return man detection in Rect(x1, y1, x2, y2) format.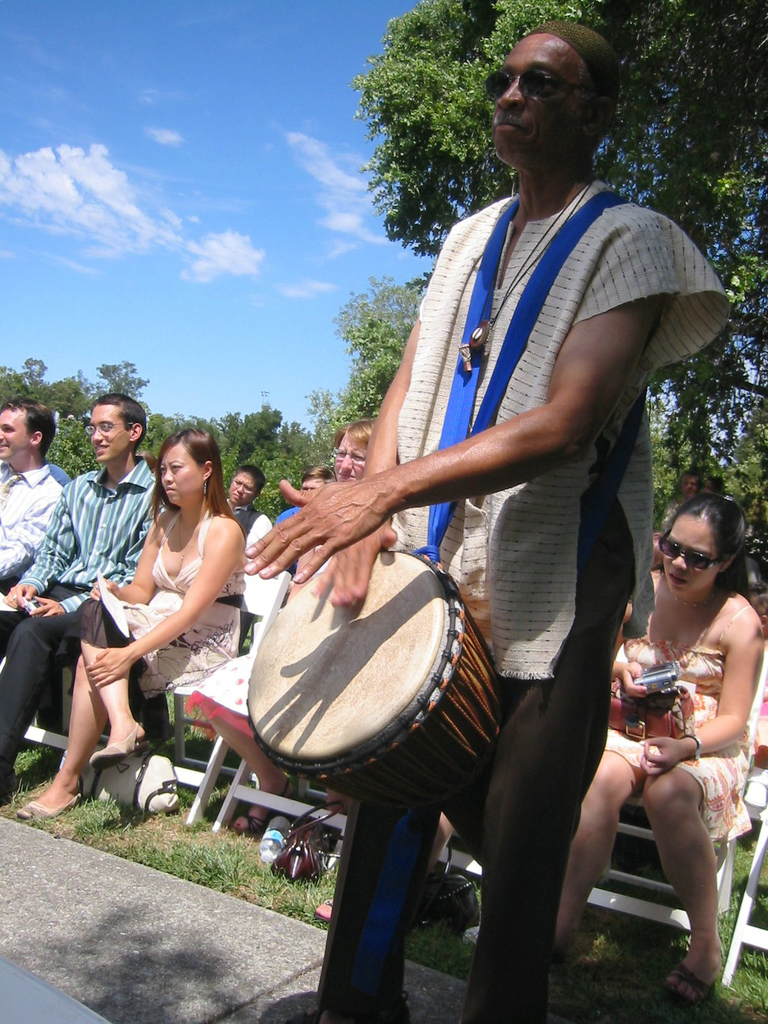
Rect(0, 386, 155, 799).
